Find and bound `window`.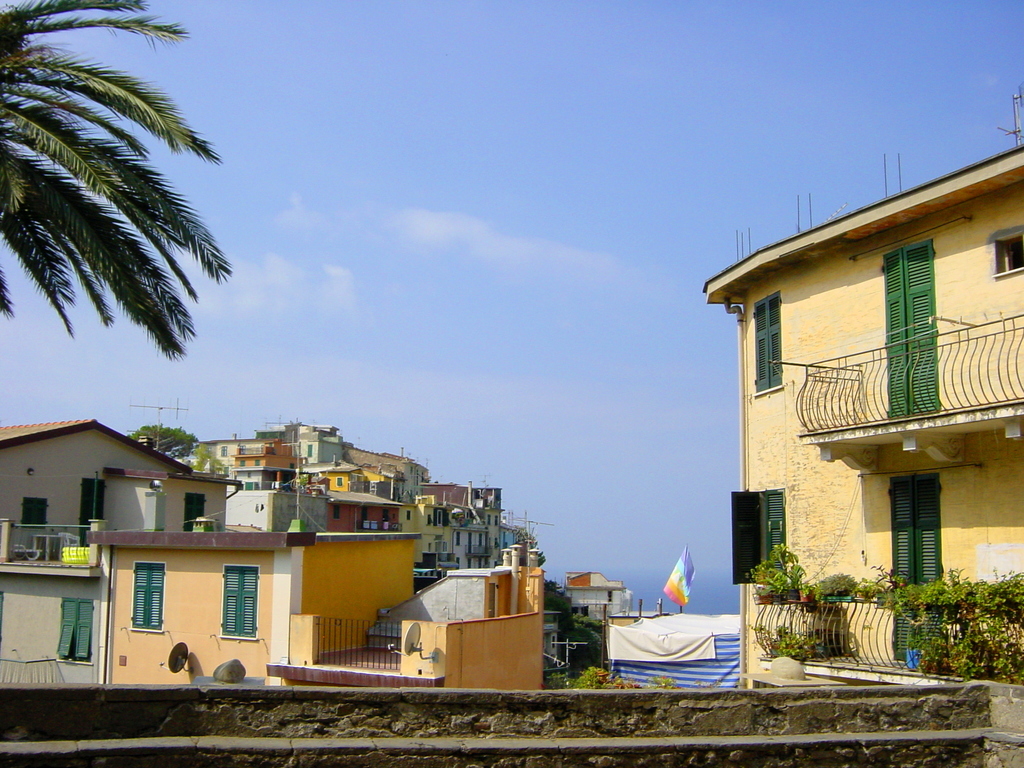
Bound: [237, 463, 246, 468].
